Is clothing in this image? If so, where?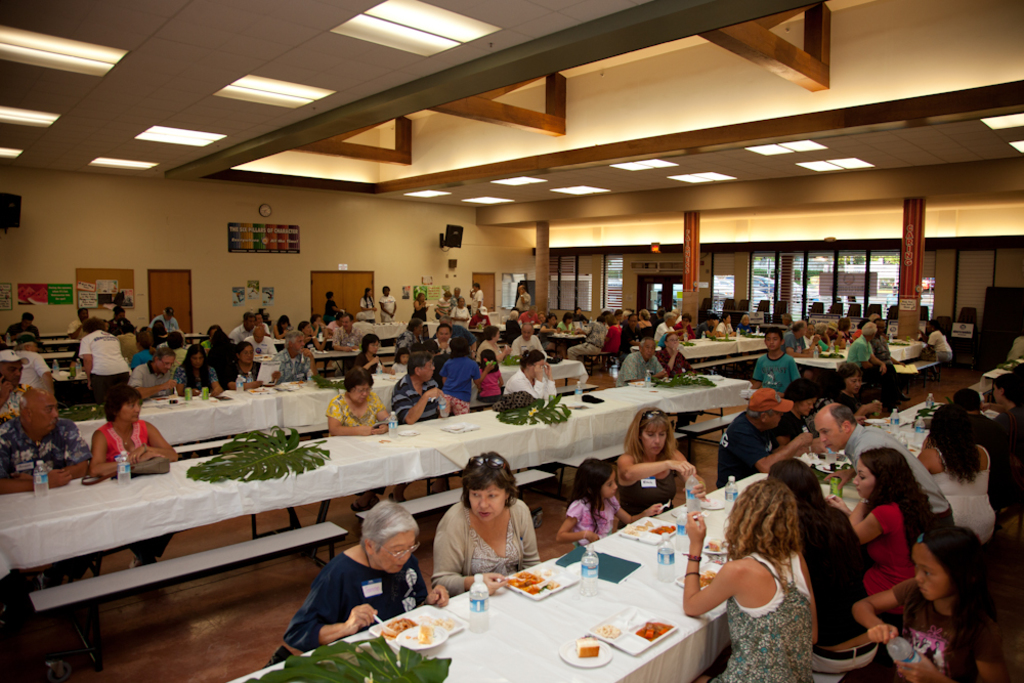
Yes, at <box>117,333,138,358</box>.
